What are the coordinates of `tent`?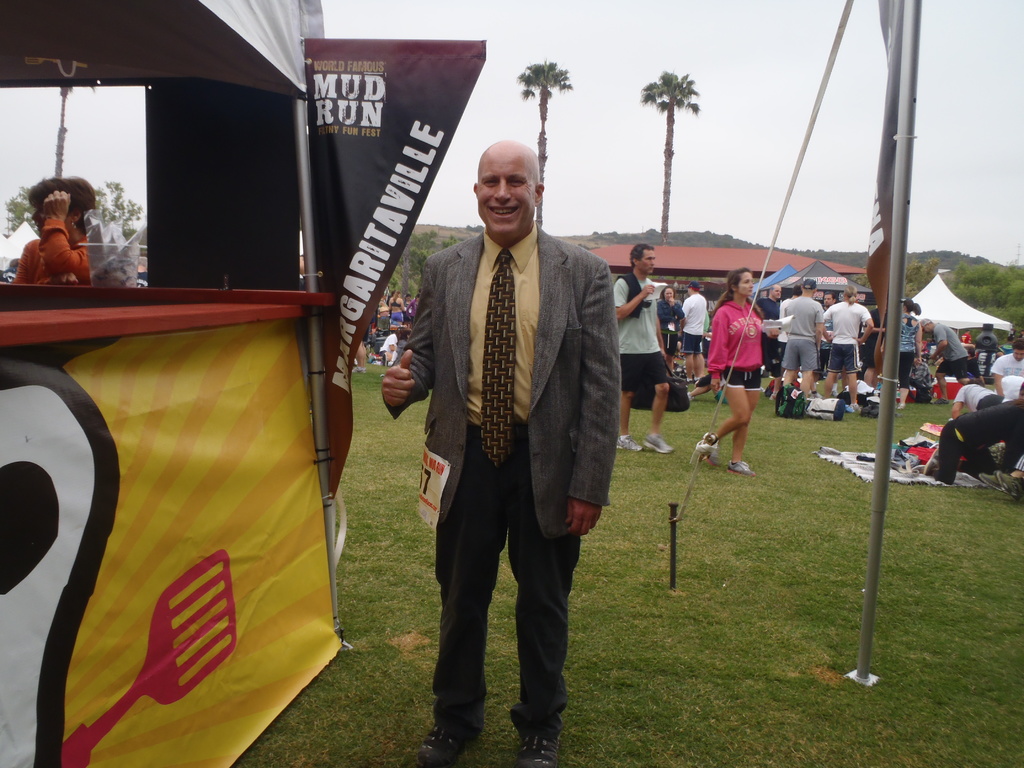
BBox(0, 0, 493, 767).
